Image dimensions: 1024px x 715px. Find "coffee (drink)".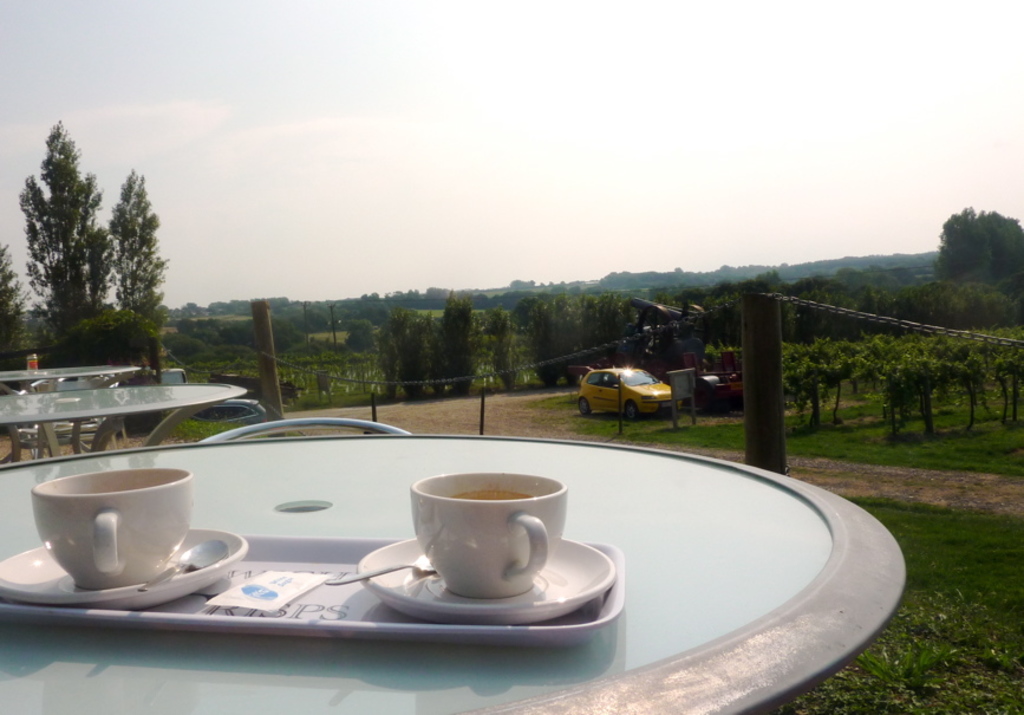
x1=450, y1=486, x2=536, y2=501.
